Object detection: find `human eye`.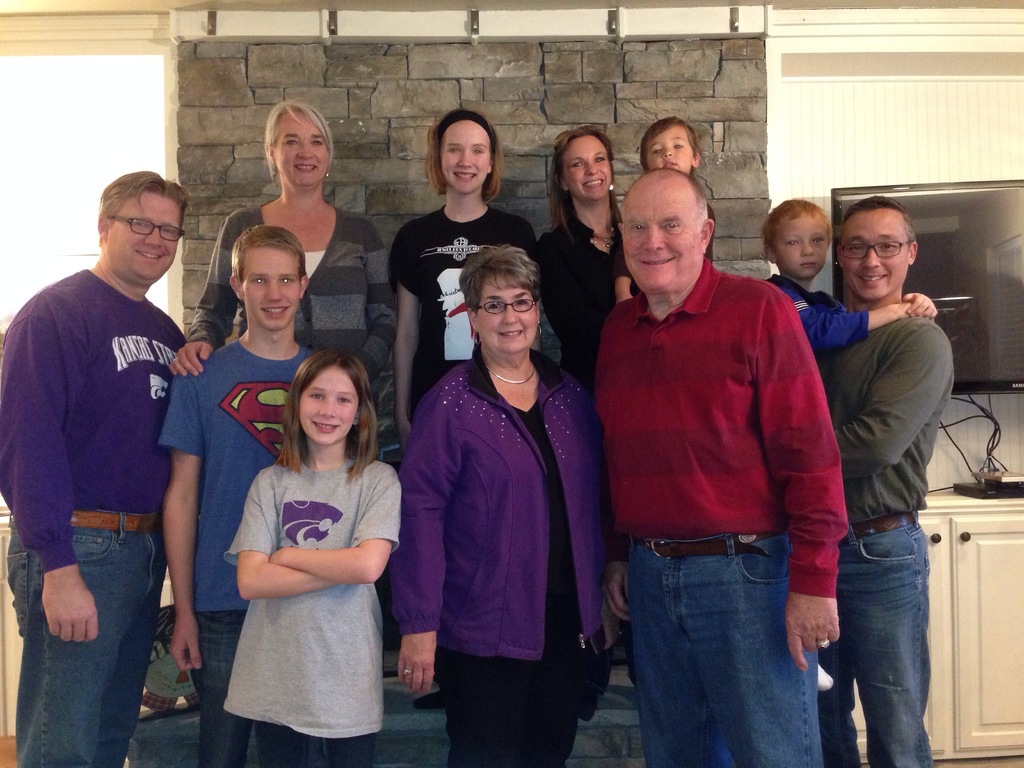
BBox(156, 226, 175, 237).
